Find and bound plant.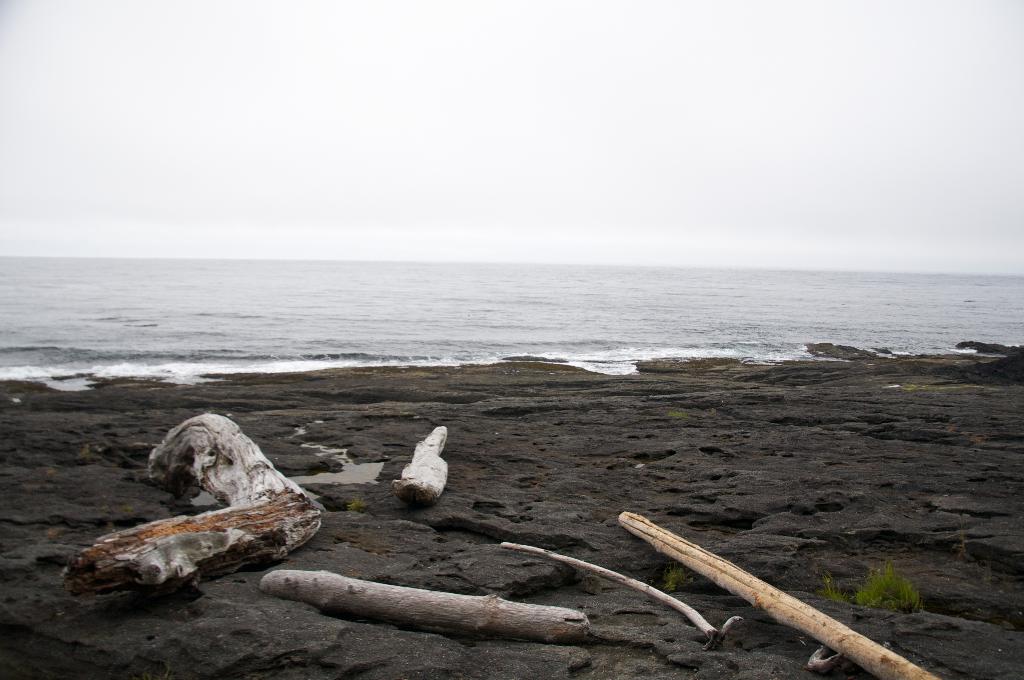
Bound: [x1=668, y1=410, x2=693, y2=421].
